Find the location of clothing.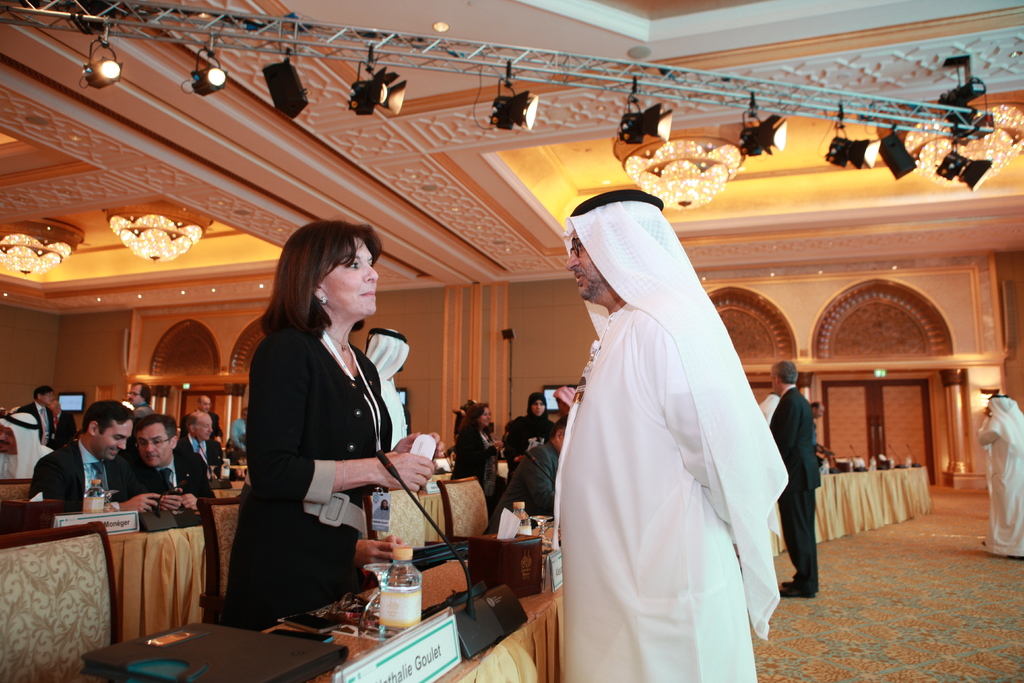
Location: l=228, t=413, r=246, b=453.
